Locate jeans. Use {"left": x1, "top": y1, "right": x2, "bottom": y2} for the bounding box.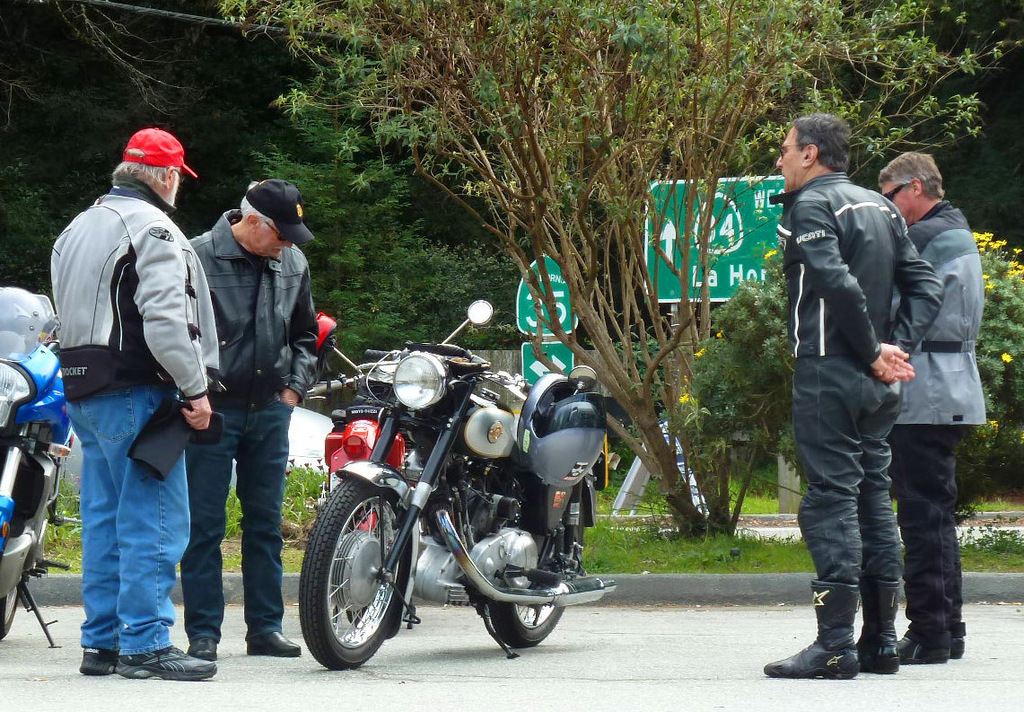
{"left": 180, "top": 390, "right": 292, "bottom": 634}.
